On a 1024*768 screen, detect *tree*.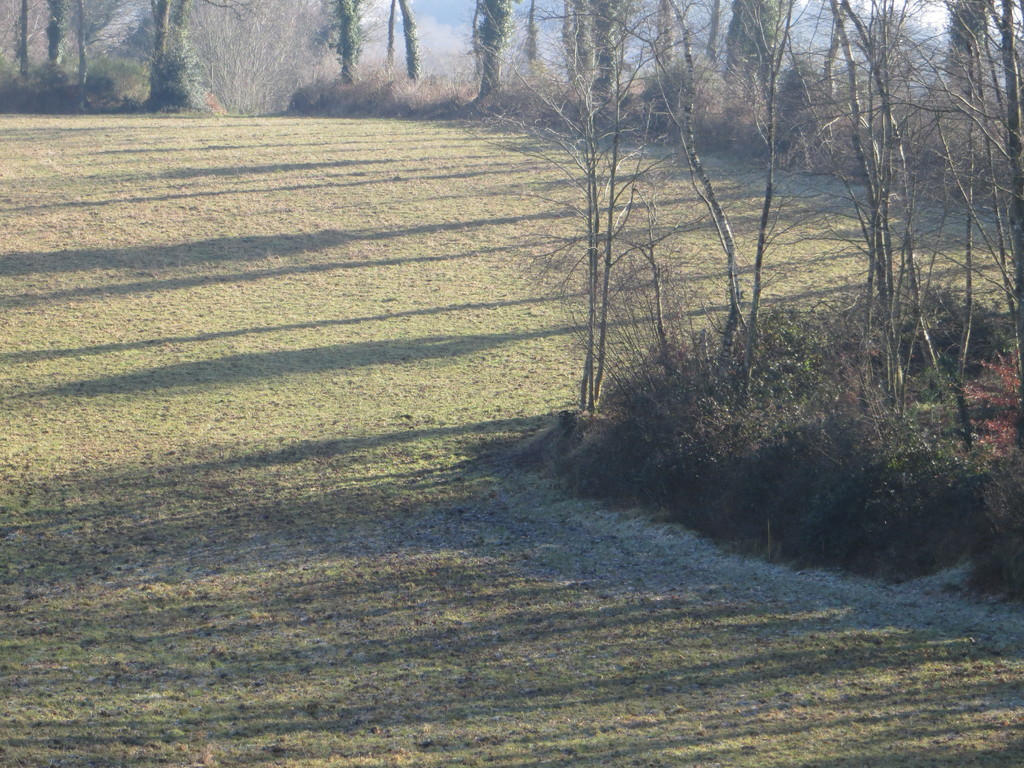
<box>392,0,422,83</box>.
